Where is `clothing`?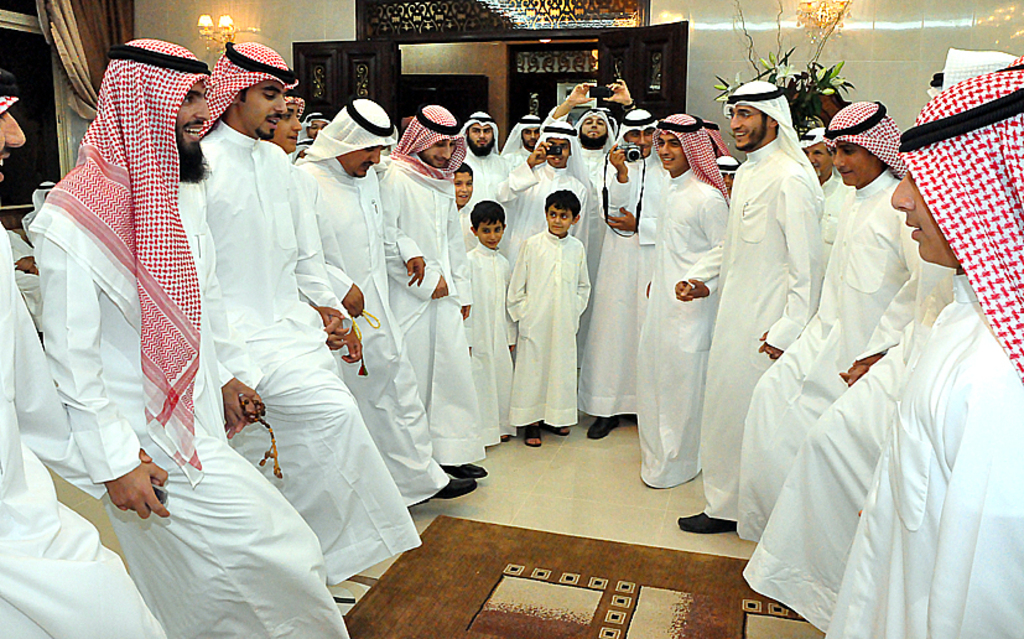
{"left": 364, "top": 90, "right": 494, "bottom": 473}.
